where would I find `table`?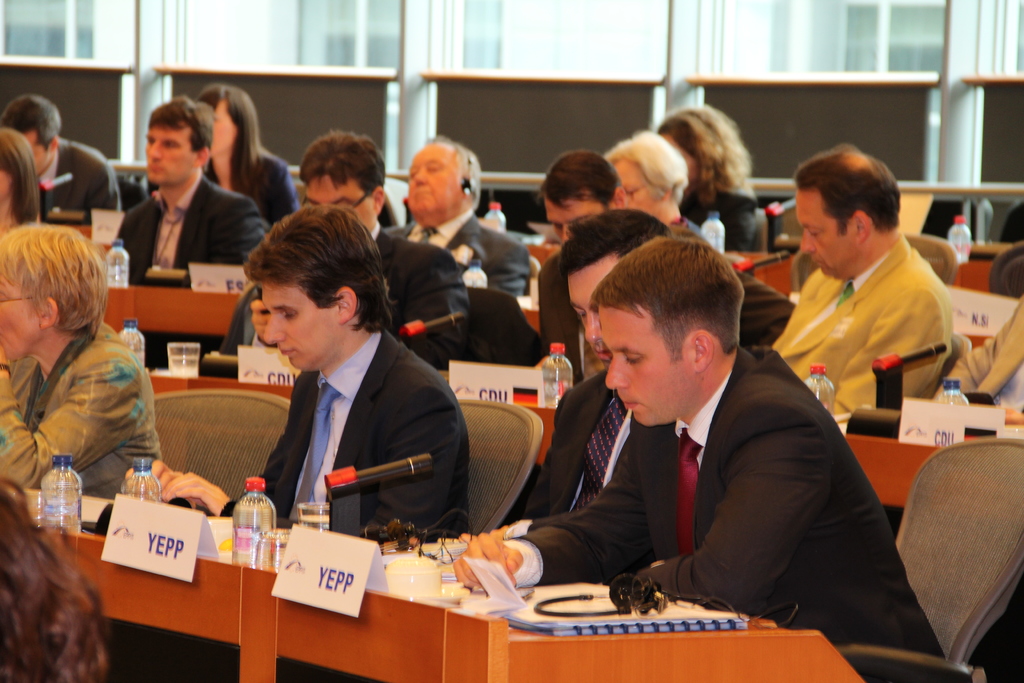
At l=957, t=264, r=993, b=294.
